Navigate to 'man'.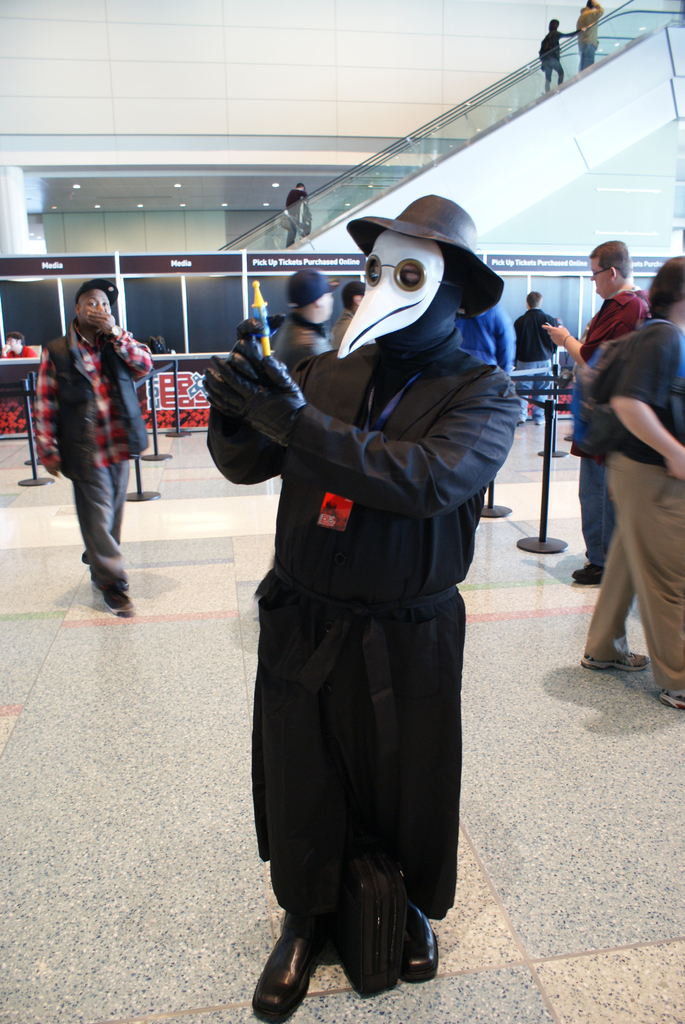
Navigation target: x1=33 y1=279 x2=157 y2=615.
